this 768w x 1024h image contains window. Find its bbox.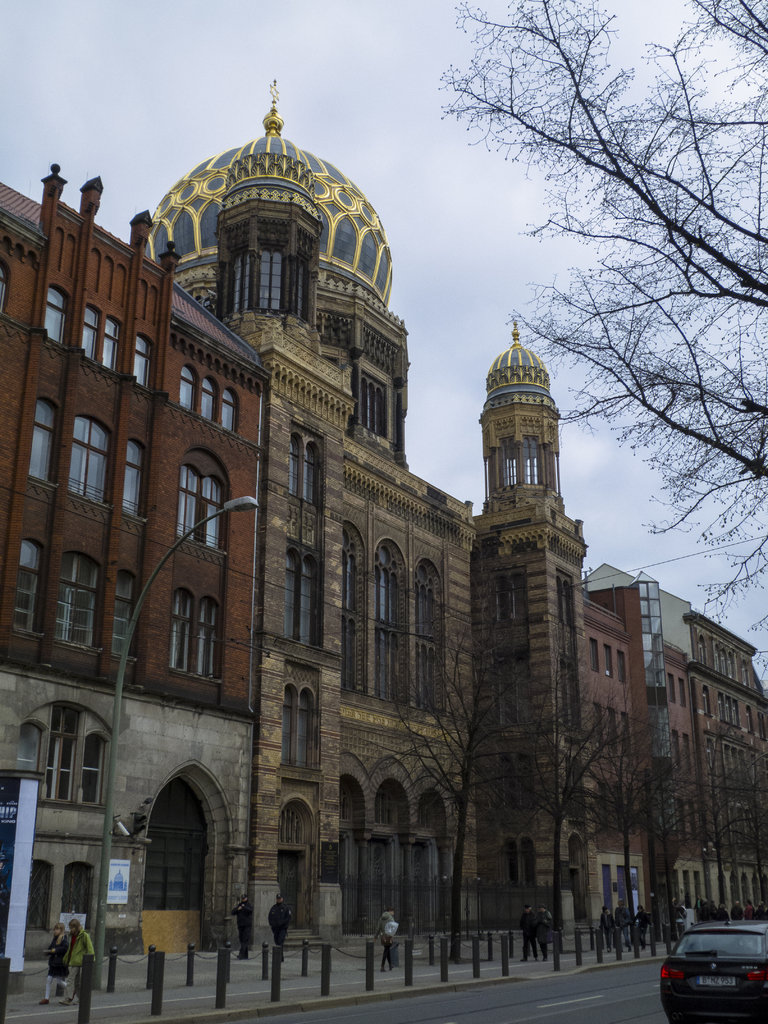
BBox(616, 650, 628, 686).
